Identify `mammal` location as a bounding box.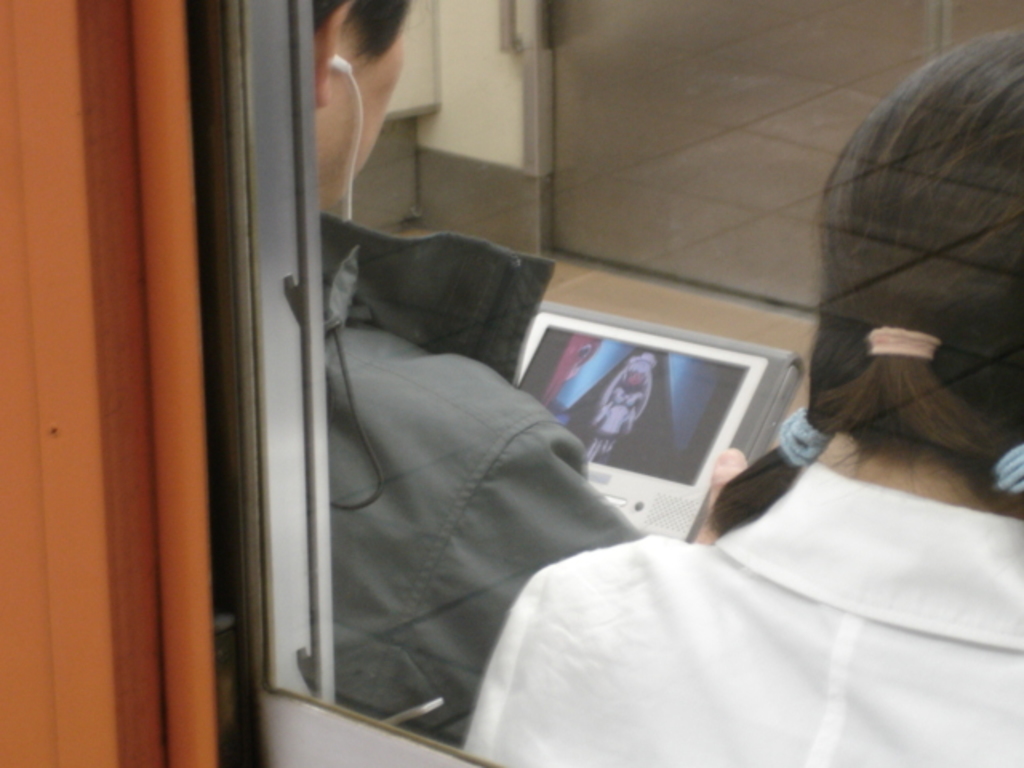
l=306, t=0, r=747, b=749.
